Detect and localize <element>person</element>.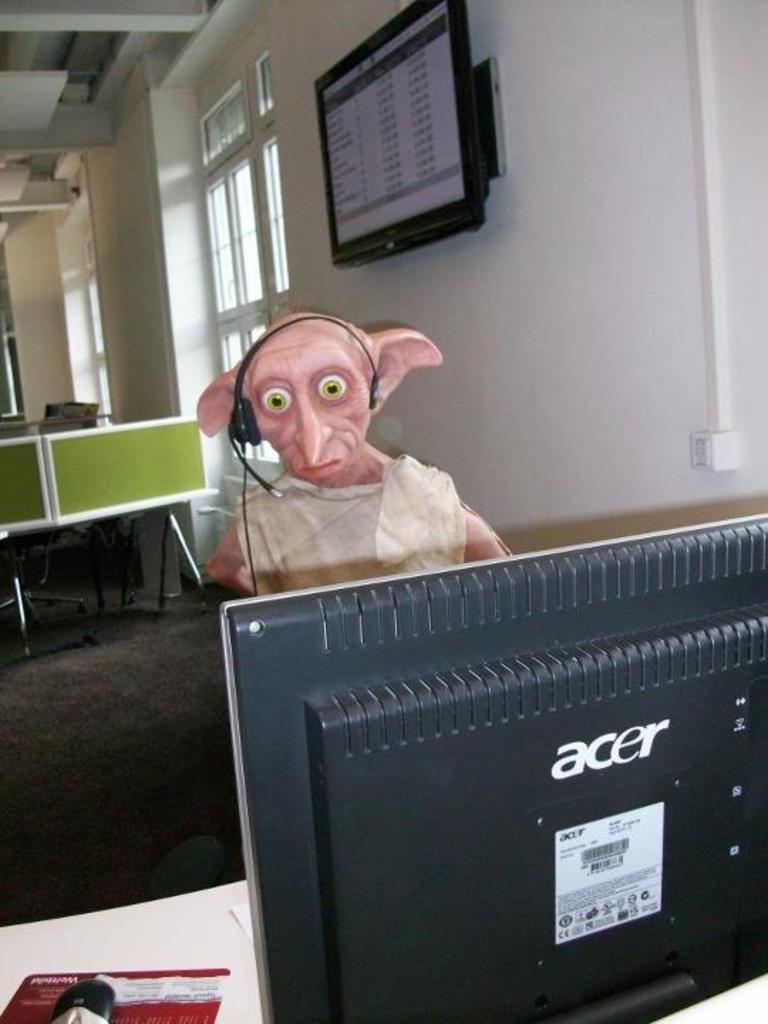
Localized at crop(205, 309, 511, 597).
